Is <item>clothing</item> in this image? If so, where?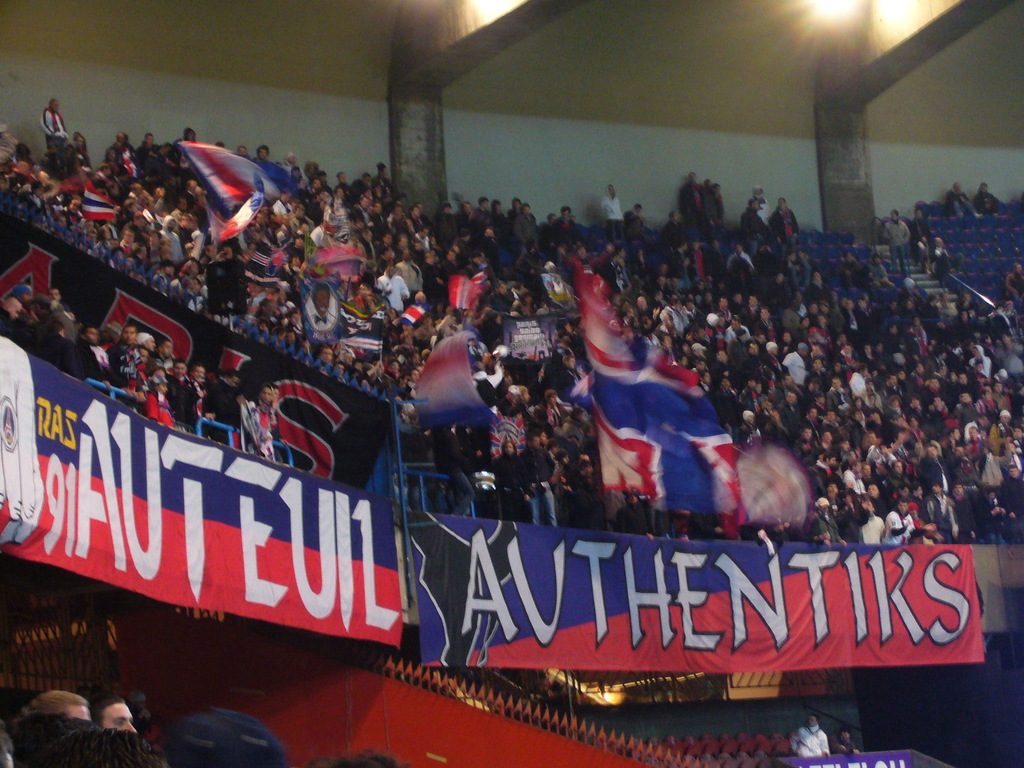
Yes, at region(809, 724, 836, 757).
